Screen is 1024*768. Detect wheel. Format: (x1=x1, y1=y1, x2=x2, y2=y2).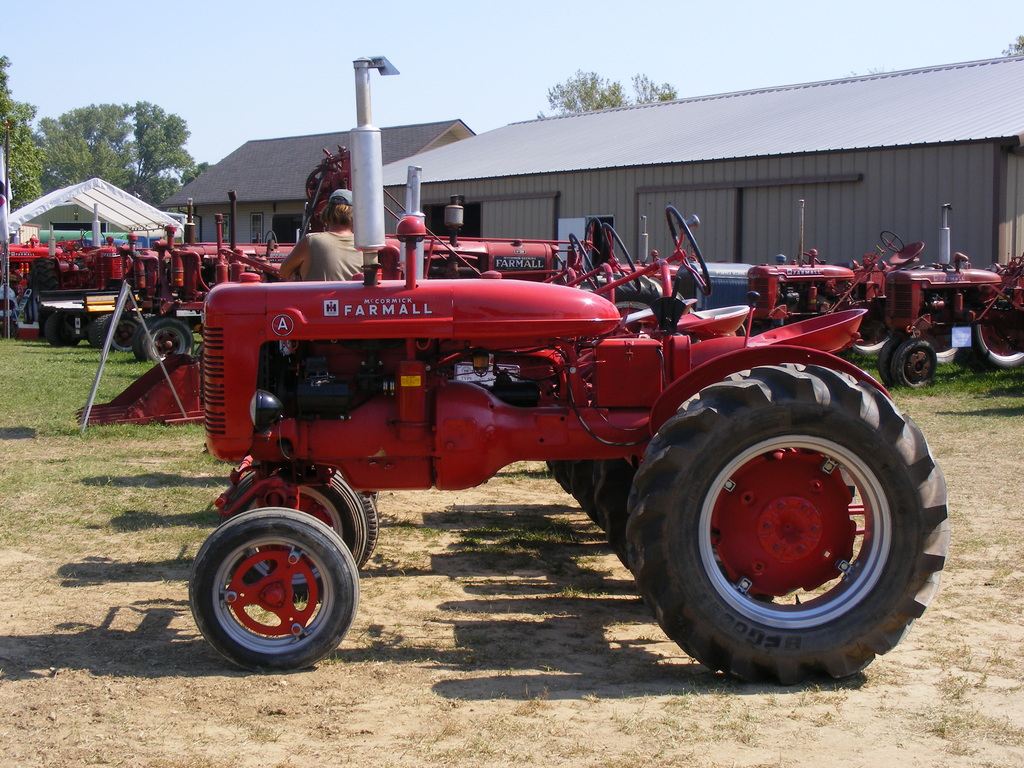
(x1=367, y1=489, x2=381, y2=504).
